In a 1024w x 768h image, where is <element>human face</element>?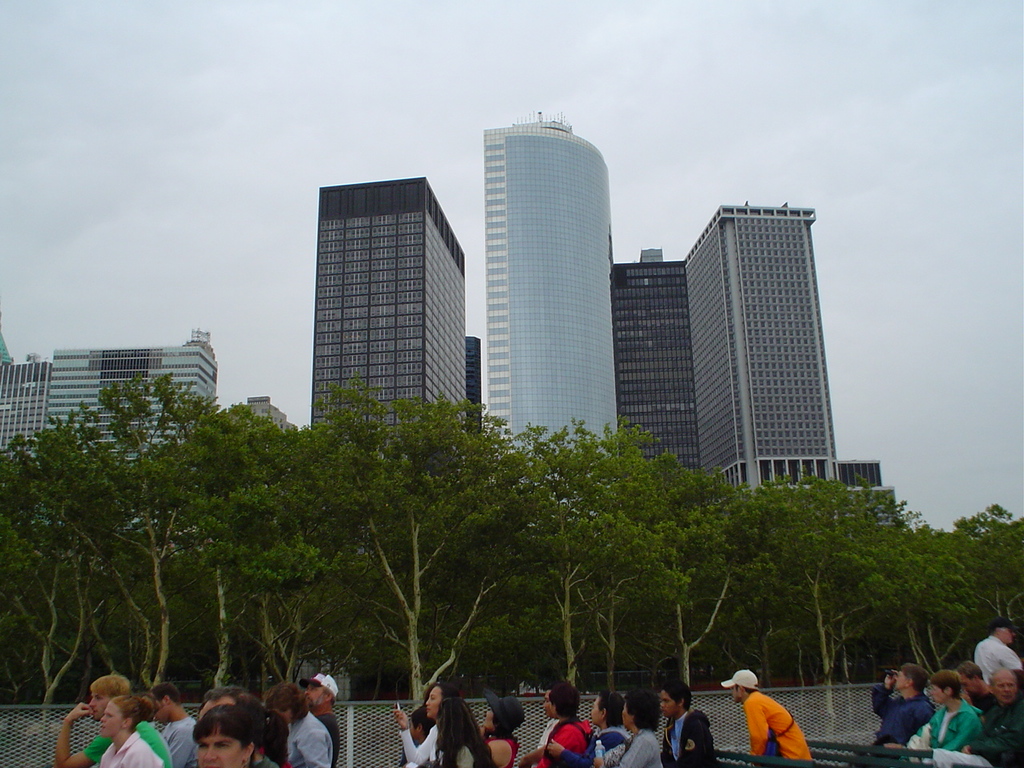
[104, 694, 126, 734].
